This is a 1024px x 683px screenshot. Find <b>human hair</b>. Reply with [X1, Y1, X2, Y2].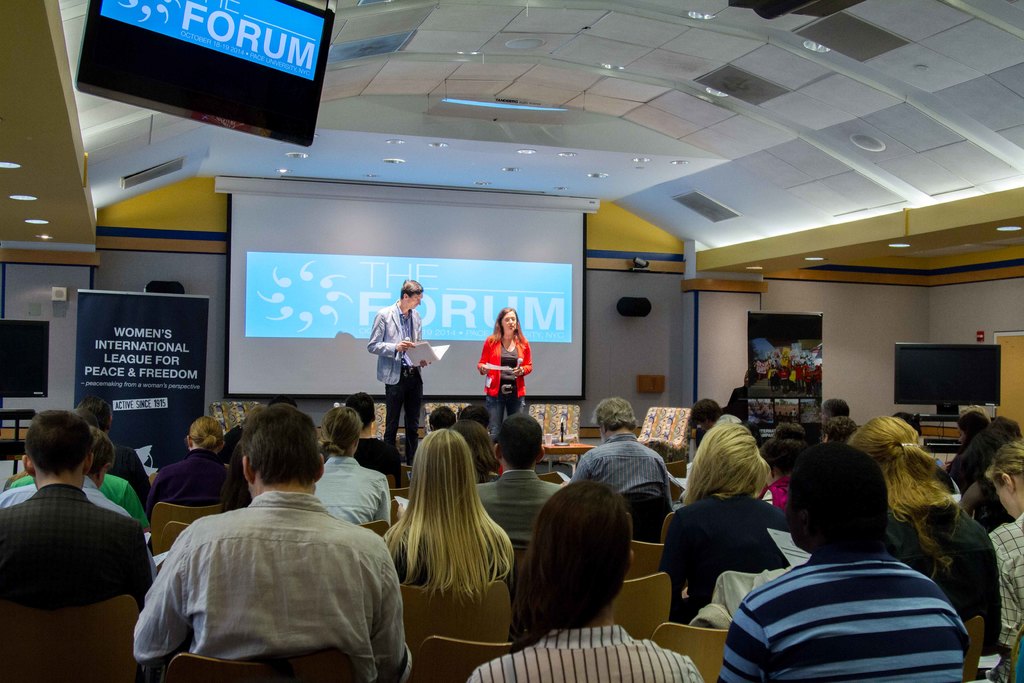
[26, 409, 95, 477].
